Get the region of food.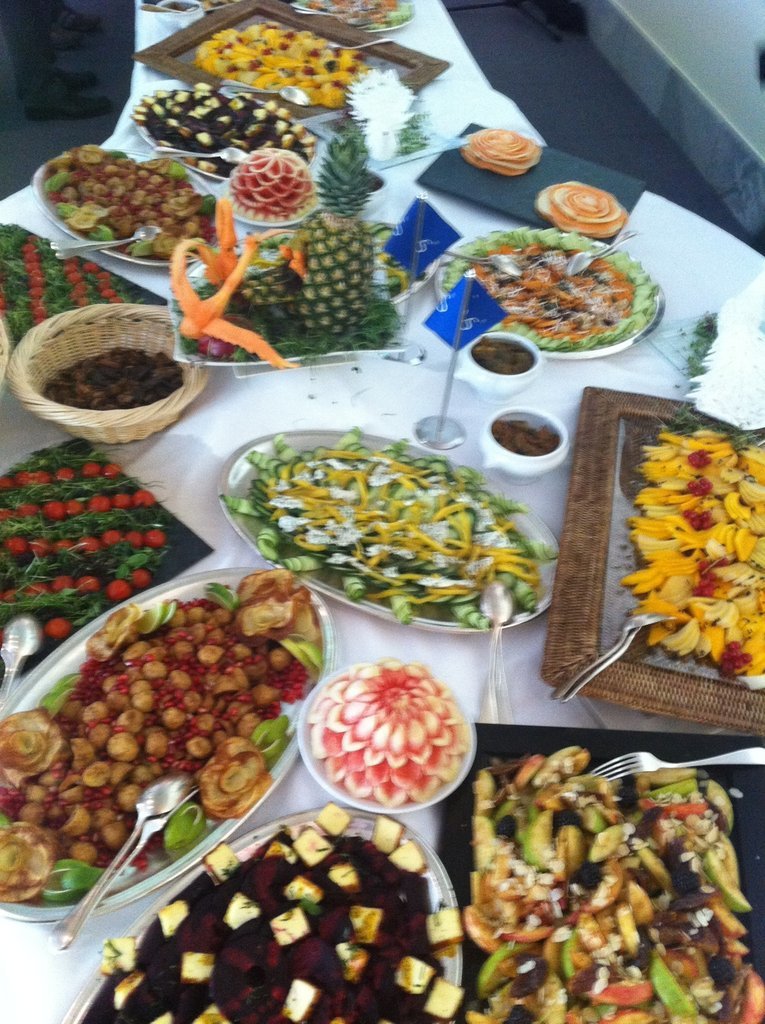
left=472, top=237, right=692, bottom=356.
